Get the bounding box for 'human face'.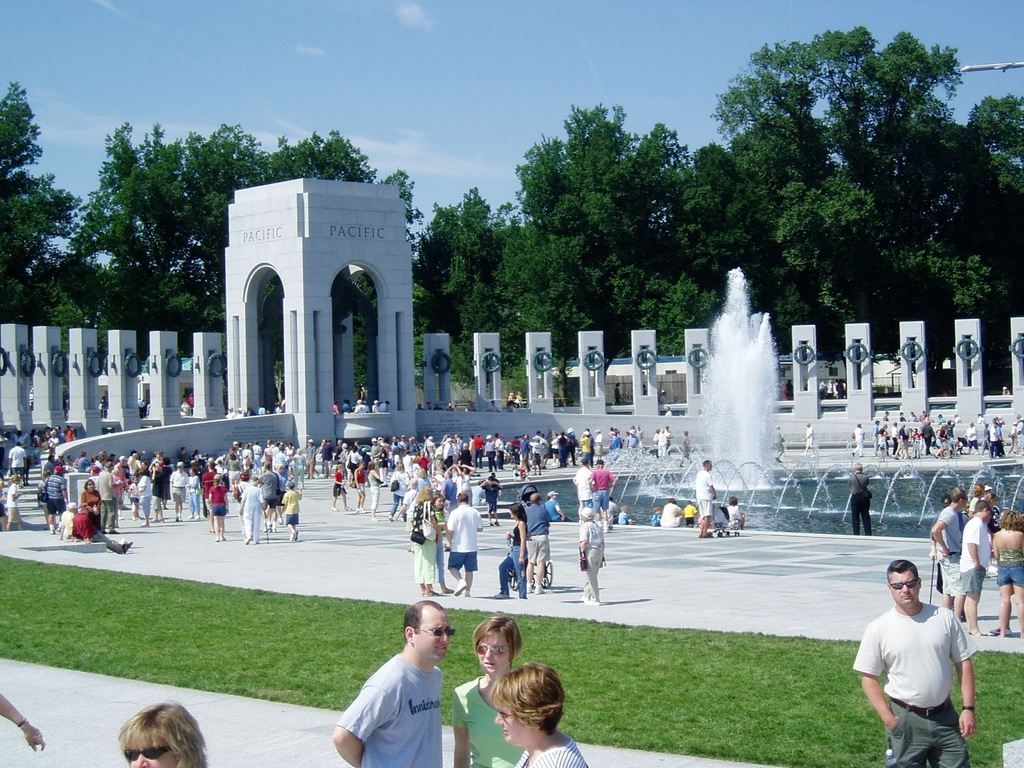
[983,509,993,525].
